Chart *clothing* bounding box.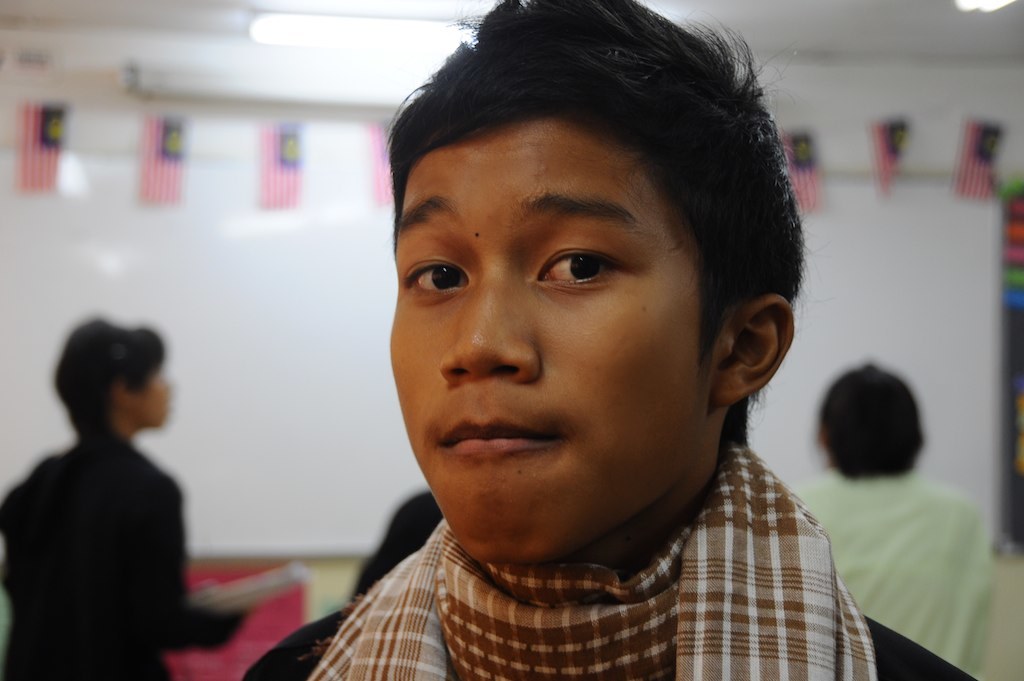
Charted: <box>298,429,940,674</box>.
